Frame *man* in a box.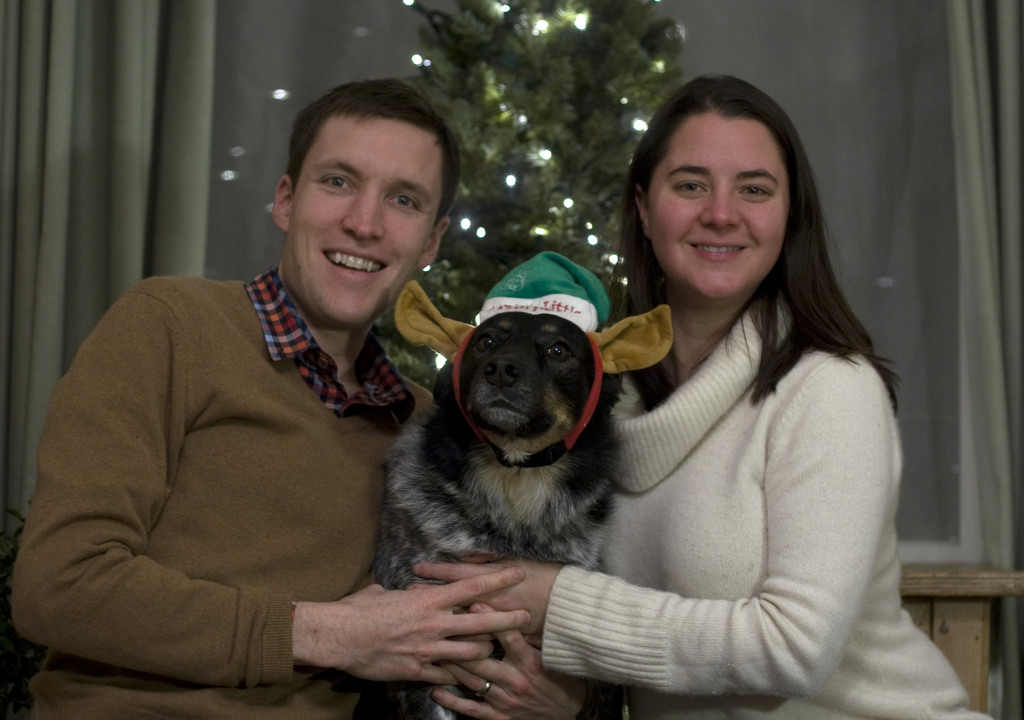
38/98/536/707.
